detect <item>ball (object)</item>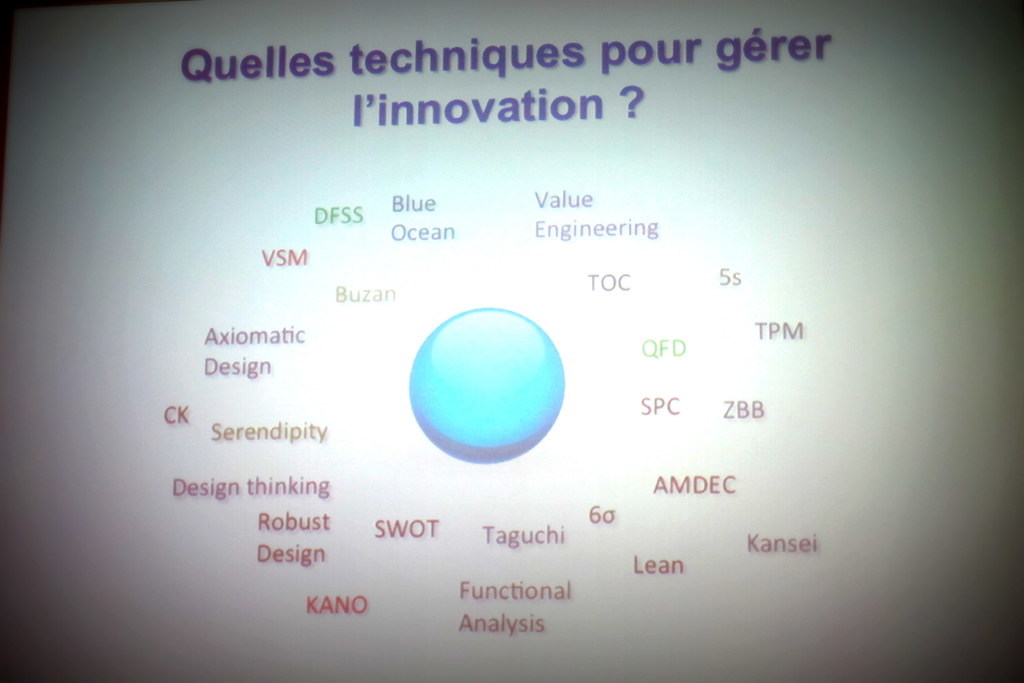
[409, 307, 565, 465]
